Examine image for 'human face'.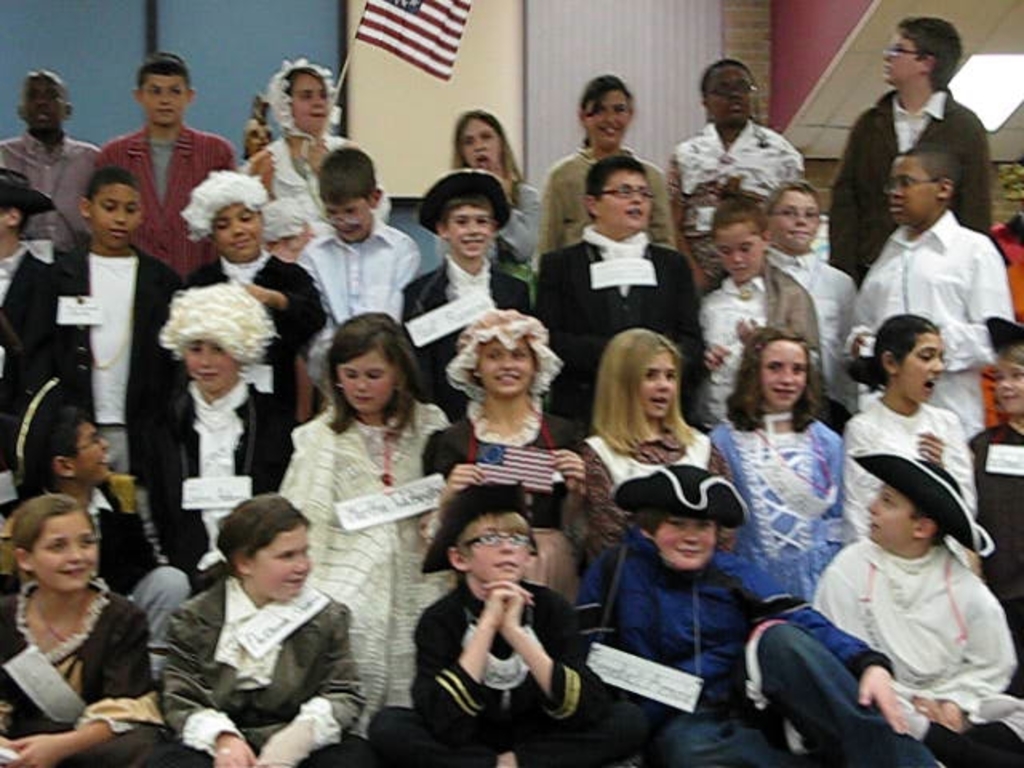
Examination result: {"x1": 446, "y1": 195, "x2": 491, "y2": 262}.
